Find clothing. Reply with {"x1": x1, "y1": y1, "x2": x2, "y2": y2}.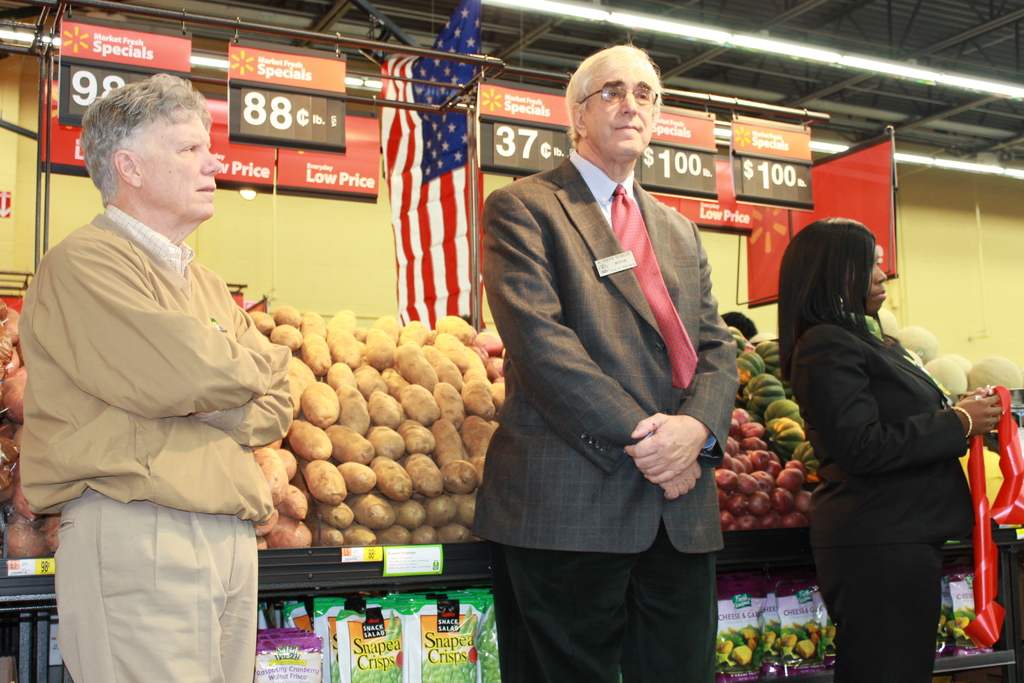
{"x1": 815, "y1": 297, "x2": 961, "y2": 682}.
